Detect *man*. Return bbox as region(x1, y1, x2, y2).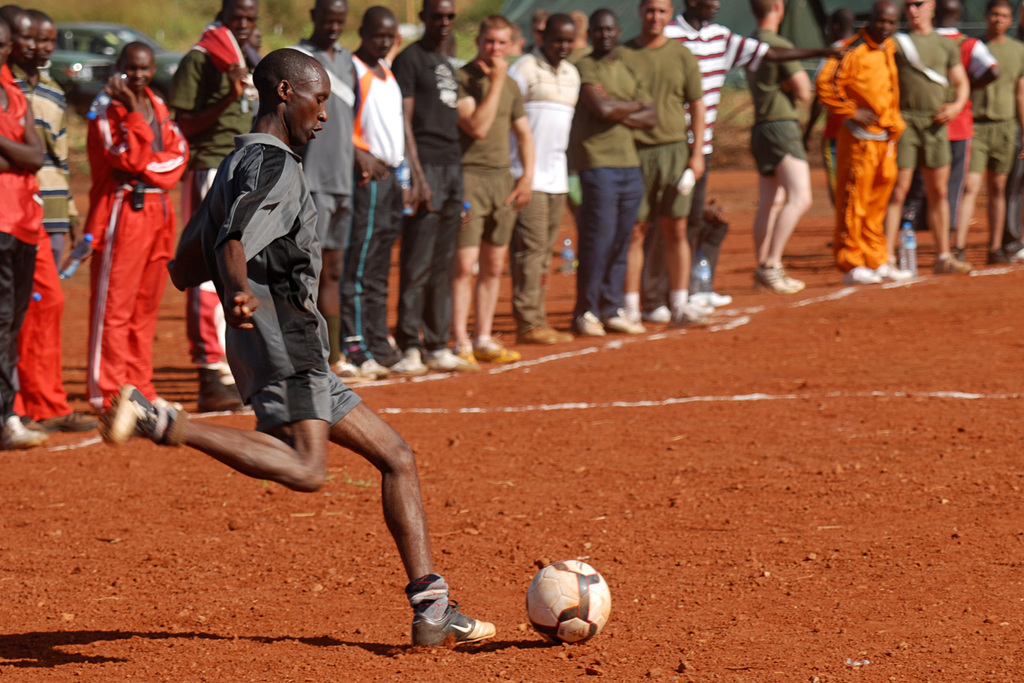
region(148, 60, 443, 621).
